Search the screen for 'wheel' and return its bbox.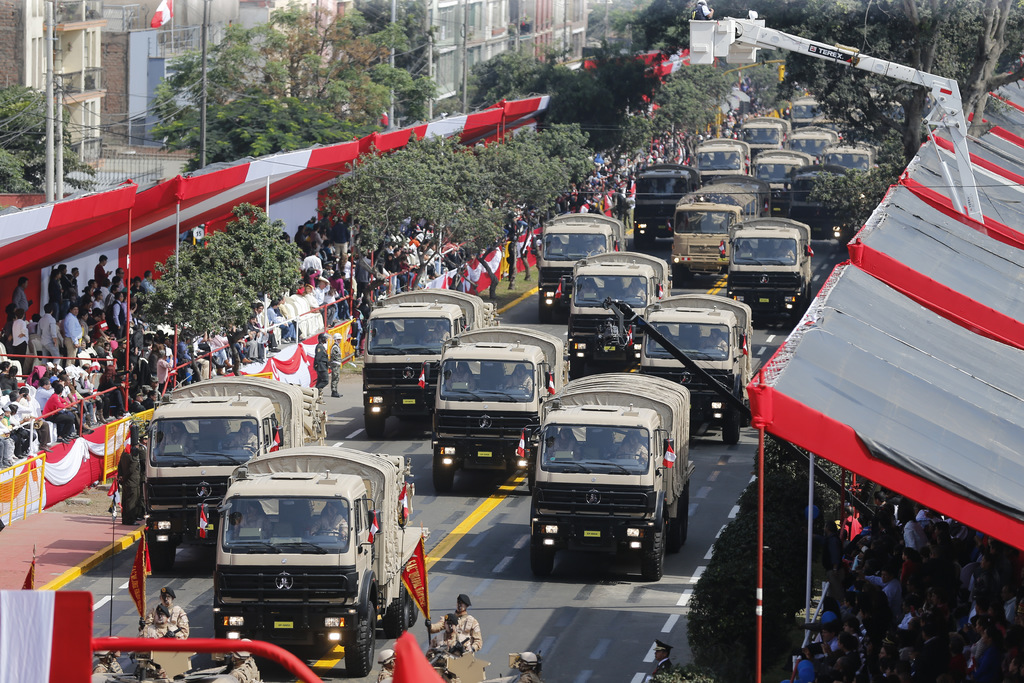
Found: Rect(531, 539, 557, 582).
